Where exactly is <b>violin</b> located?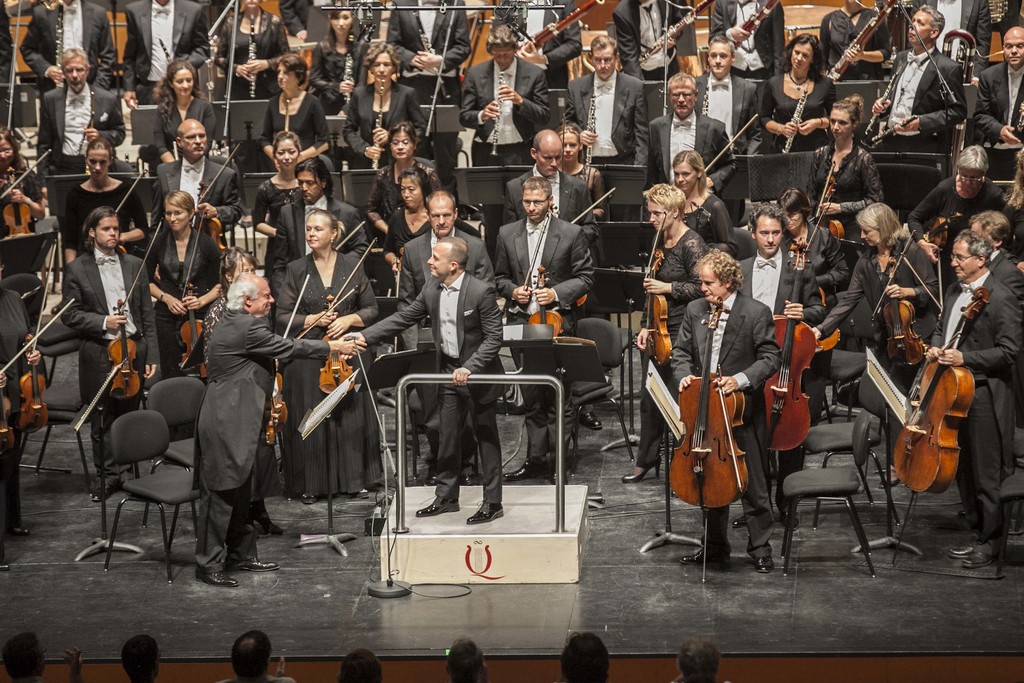
Its bounding box is <box>888,285,987,497</box>.
